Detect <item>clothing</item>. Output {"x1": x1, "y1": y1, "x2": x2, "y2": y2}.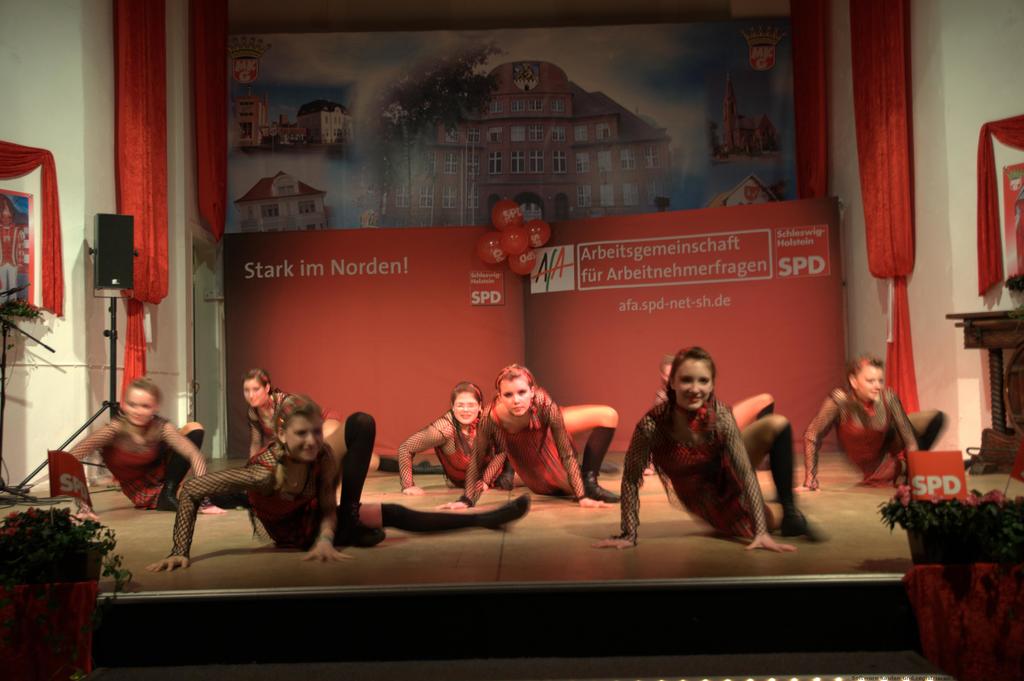
{"x1": 399, "y1": 410, "x2": 483, "y2": 493}.
